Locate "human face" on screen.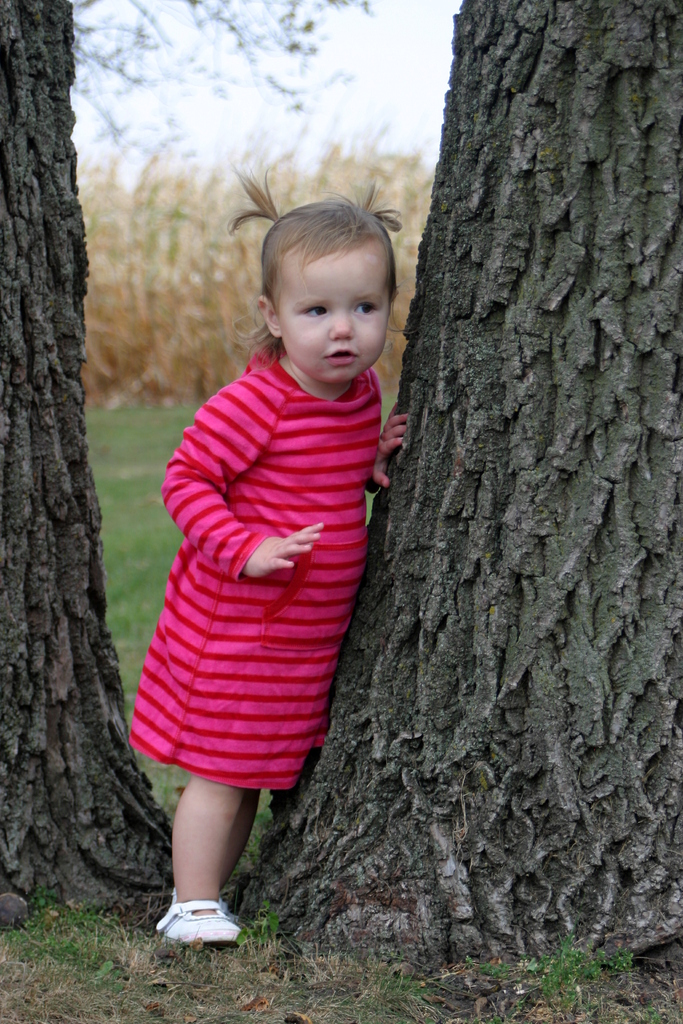
On screen at {"x1": 269, "y1": 256, "x2": 391, "y2": 384}.
